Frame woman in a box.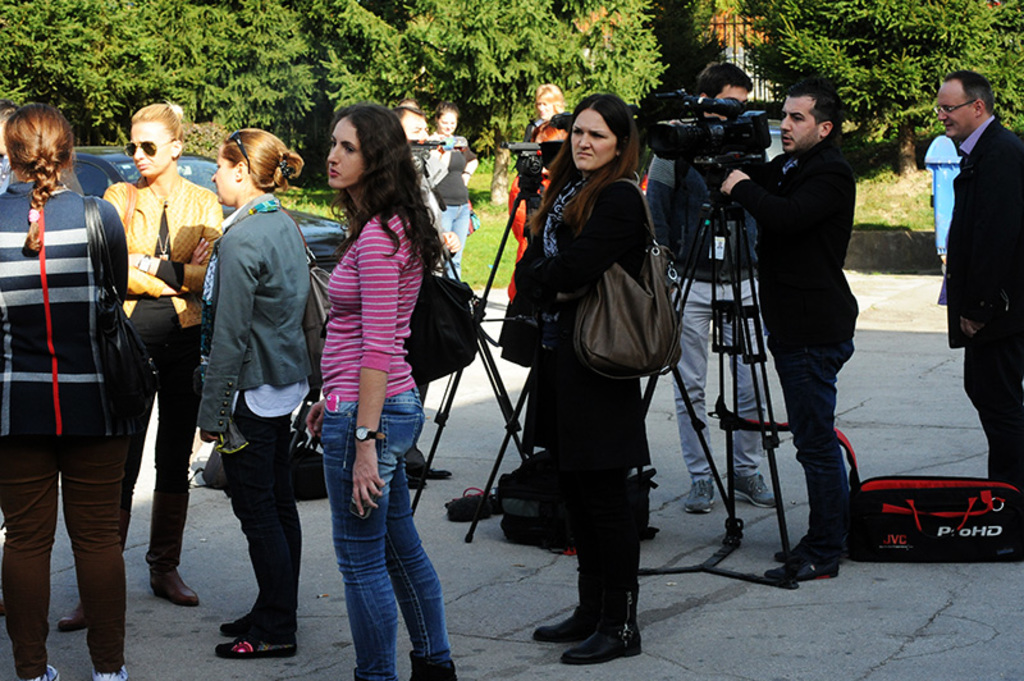
box=[0, 101, 133, 678].
